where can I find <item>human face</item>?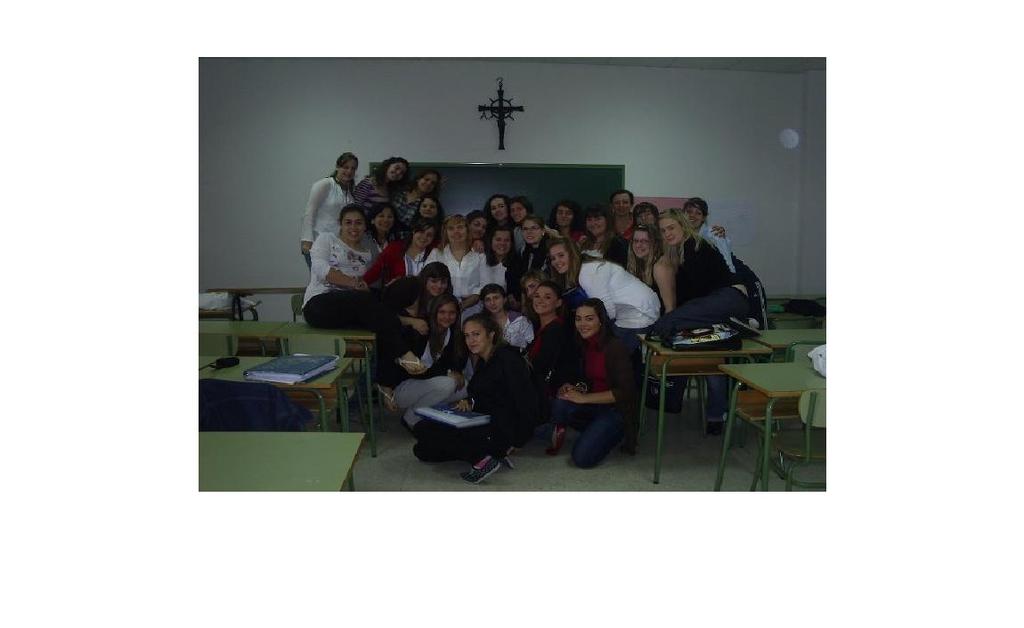
You can find it at pyautogui.locateOnScreen(659, 213, 684, 245).
